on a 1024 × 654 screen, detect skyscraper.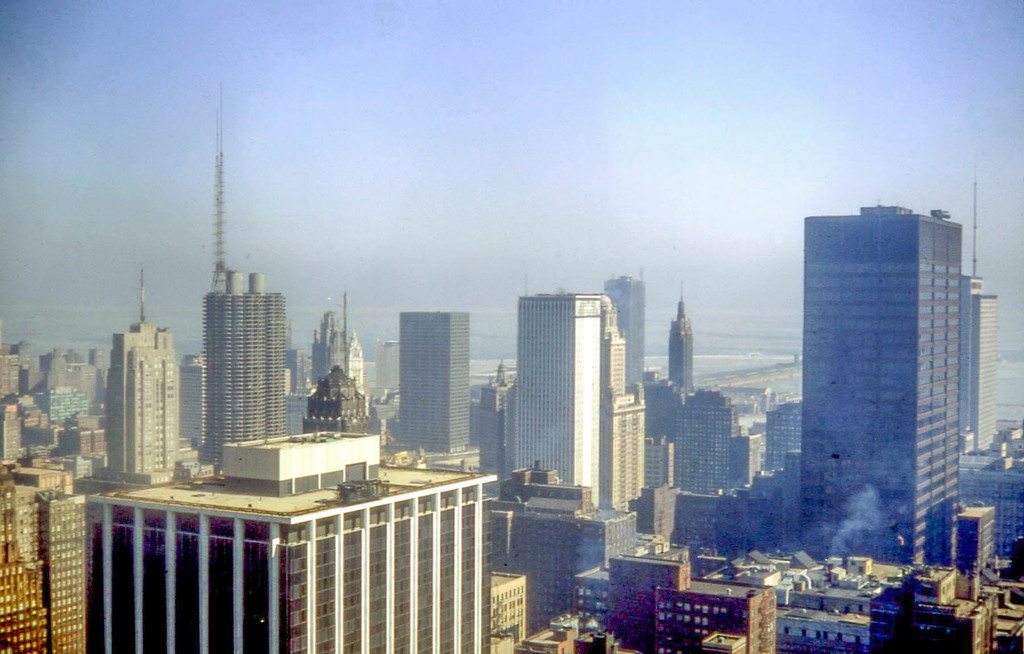
locate(105, 321, 184, 484).
